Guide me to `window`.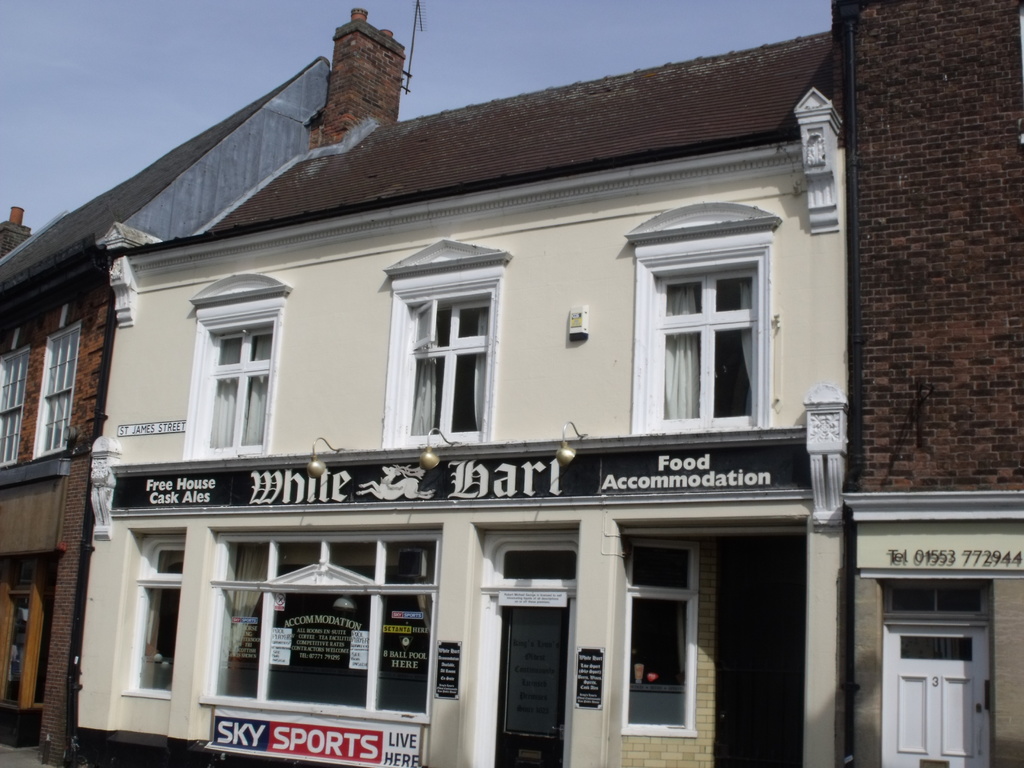
Guidance: crop(630, 203, 776, 436).
